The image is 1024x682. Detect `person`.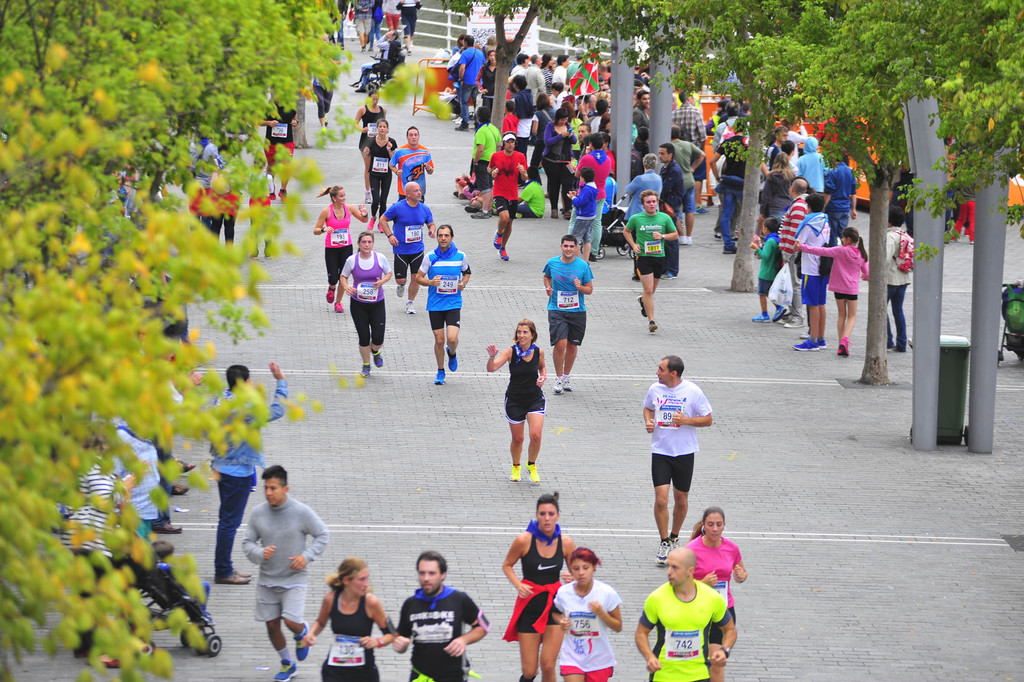
Detection: bbox=[337, 229, 396, 378].
